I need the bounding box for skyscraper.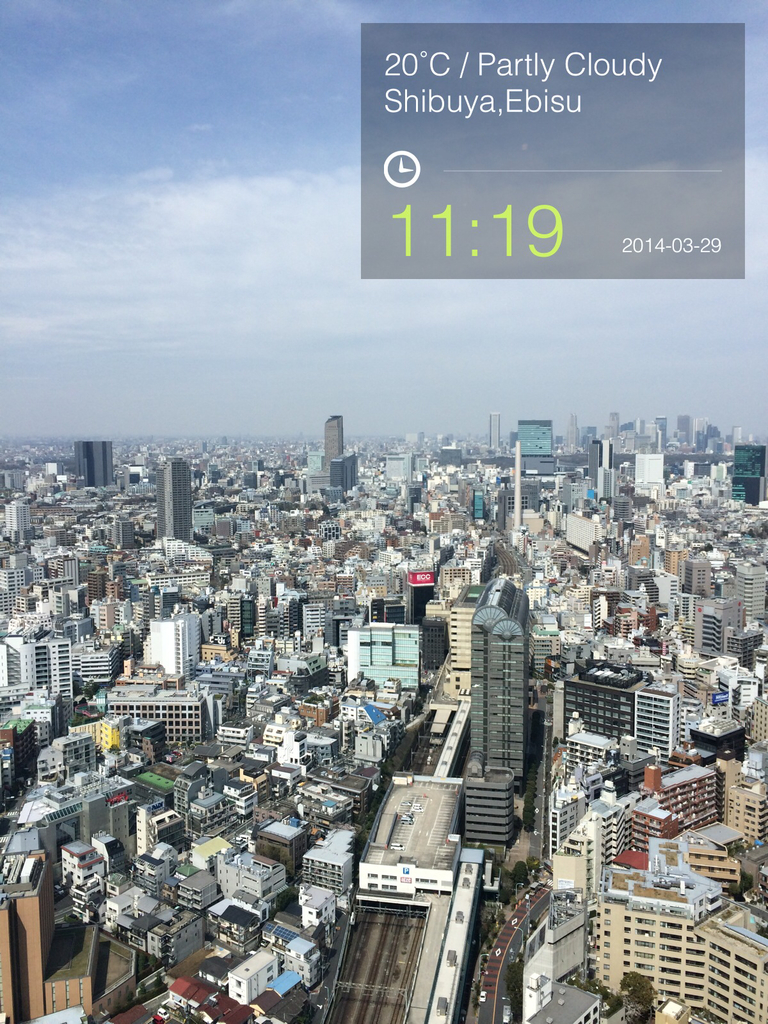
Here it is: bbox=(149, 609, 202, 676).
